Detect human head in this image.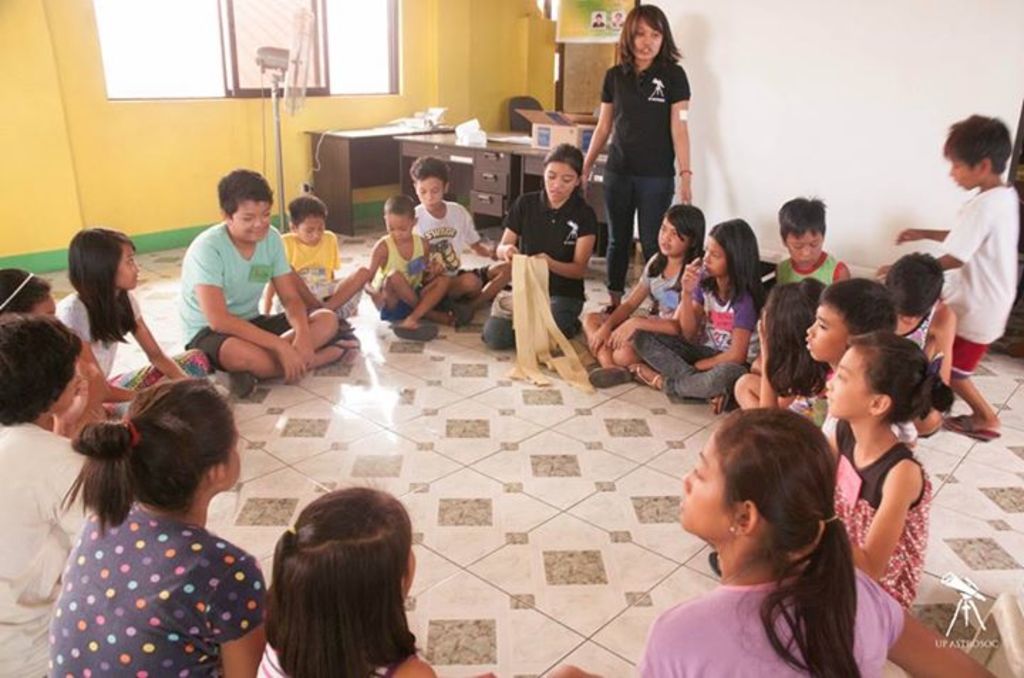
Detection: Rect(778, 195, 828, 270).
